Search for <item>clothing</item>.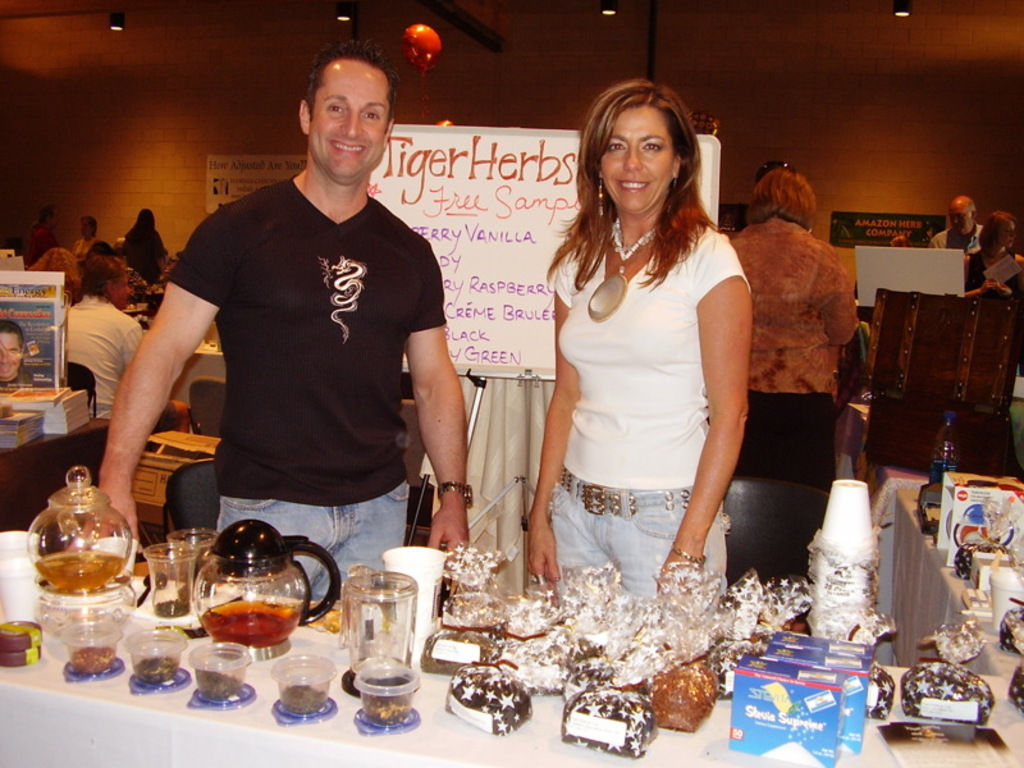
Found at left=74, top=234, right=96, bottom=262.
